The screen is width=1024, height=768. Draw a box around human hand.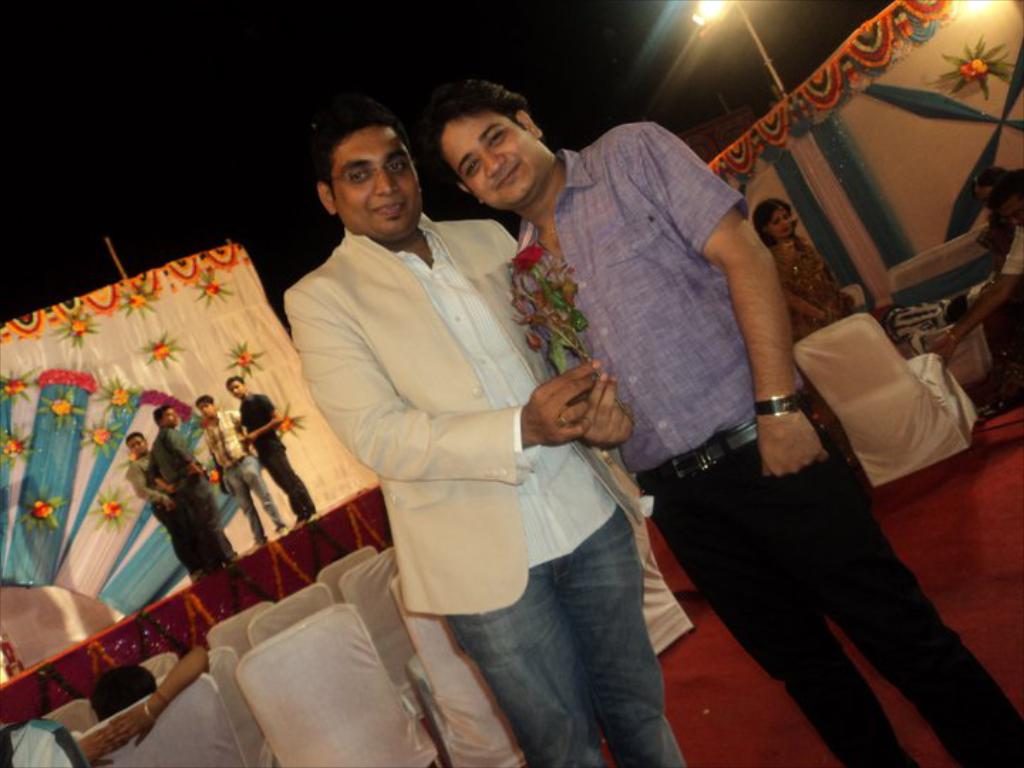
{"left": 98, "top": 703, "right": 156, "bottom": 750}.
